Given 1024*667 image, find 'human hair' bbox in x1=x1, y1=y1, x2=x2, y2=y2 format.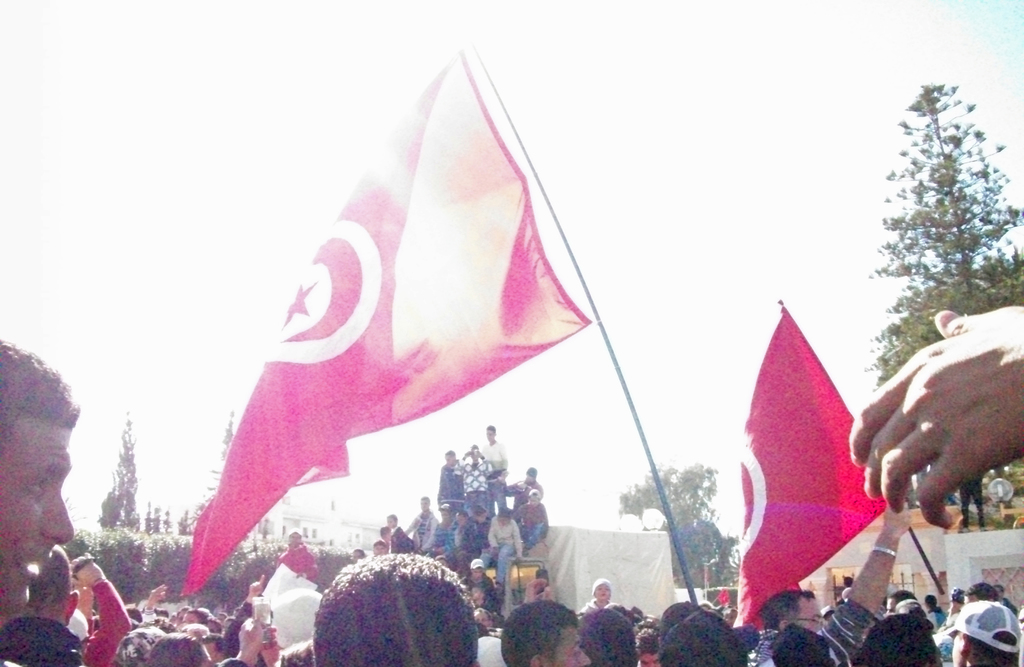
x1=146, y1=632, x2=202, y2=666.
